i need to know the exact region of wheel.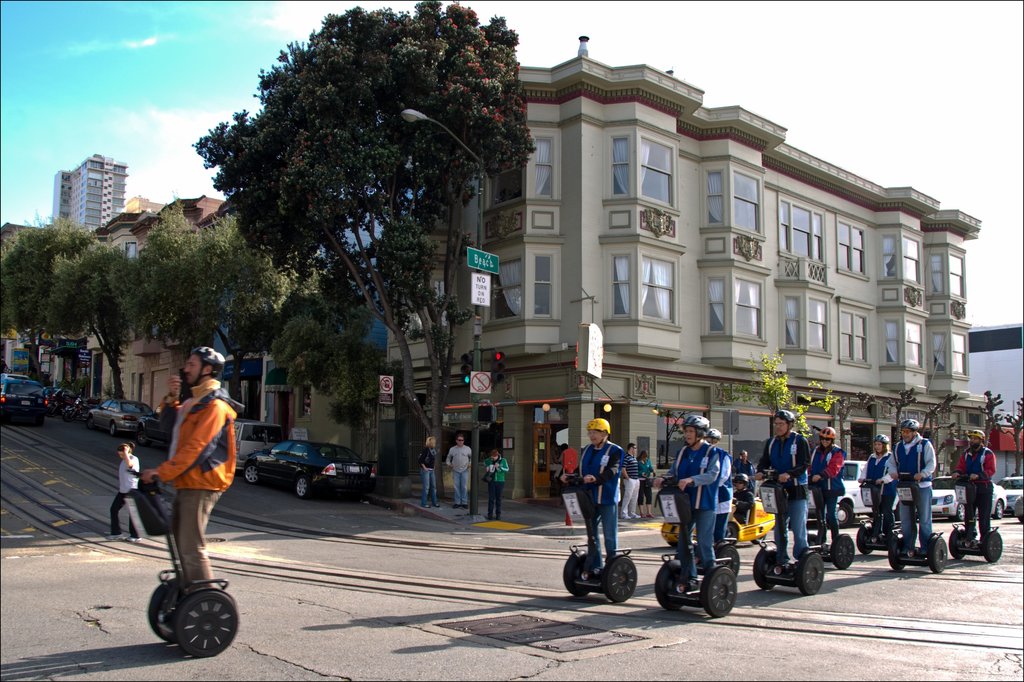
Region: {"x1": 298, "y1": 478, "x2": 308, "y2": 497}.
